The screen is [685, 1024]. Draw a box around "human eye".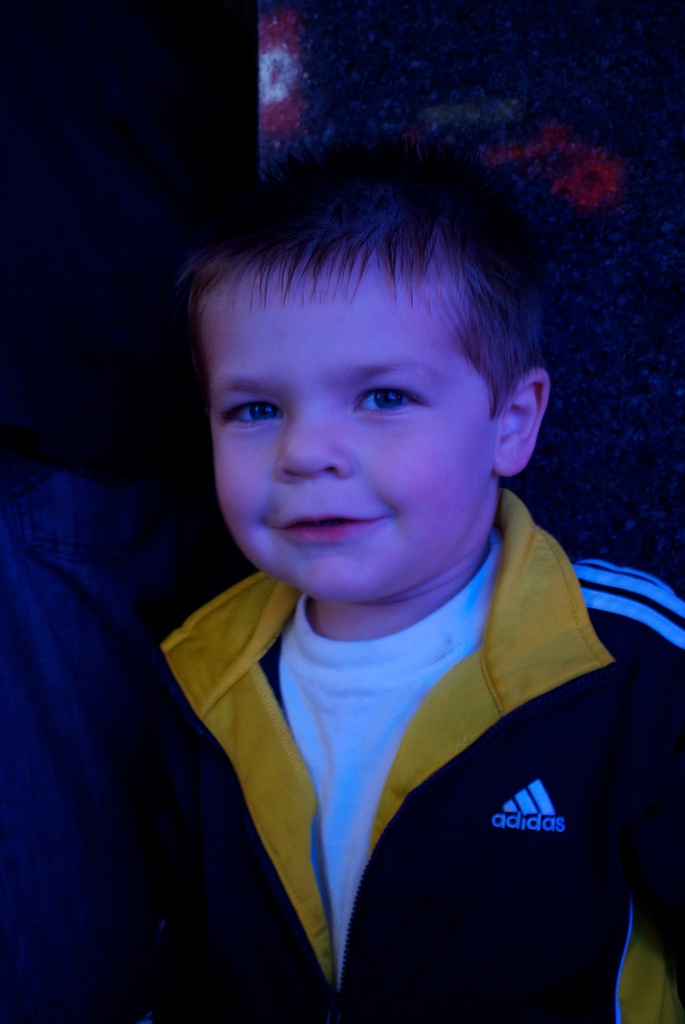
bbox=(365, 367, 435, 434).
